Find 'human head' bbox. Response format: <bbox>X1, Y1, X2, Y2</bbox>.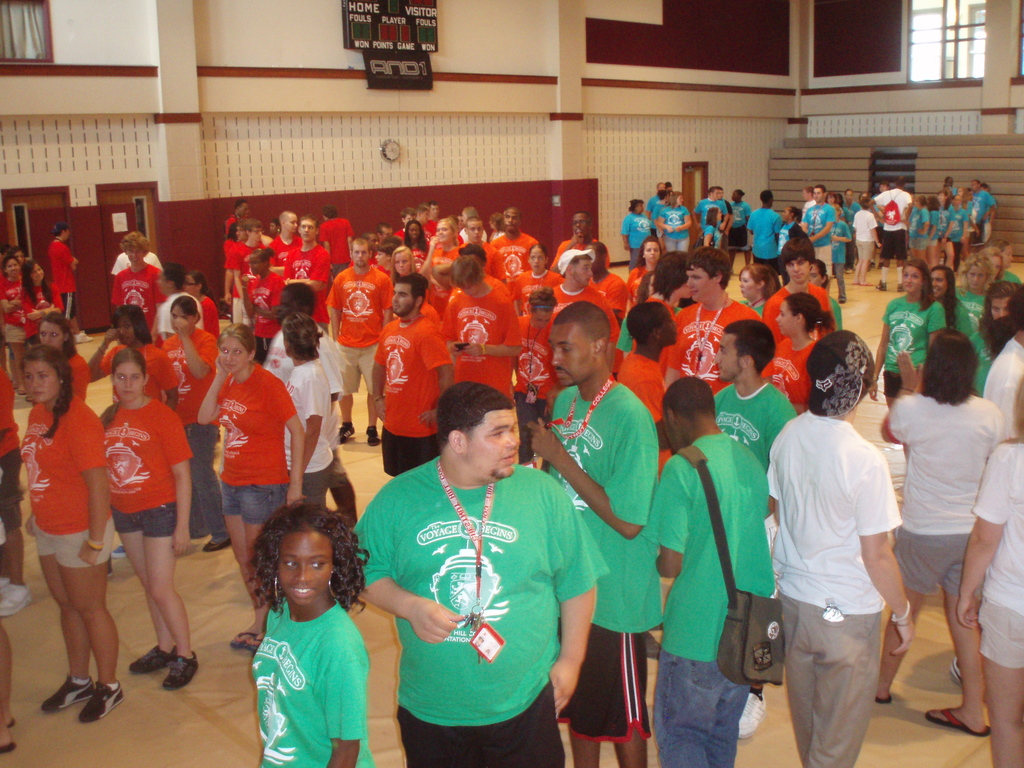
<bbox>11, 246, 25, 262</bbox>.
